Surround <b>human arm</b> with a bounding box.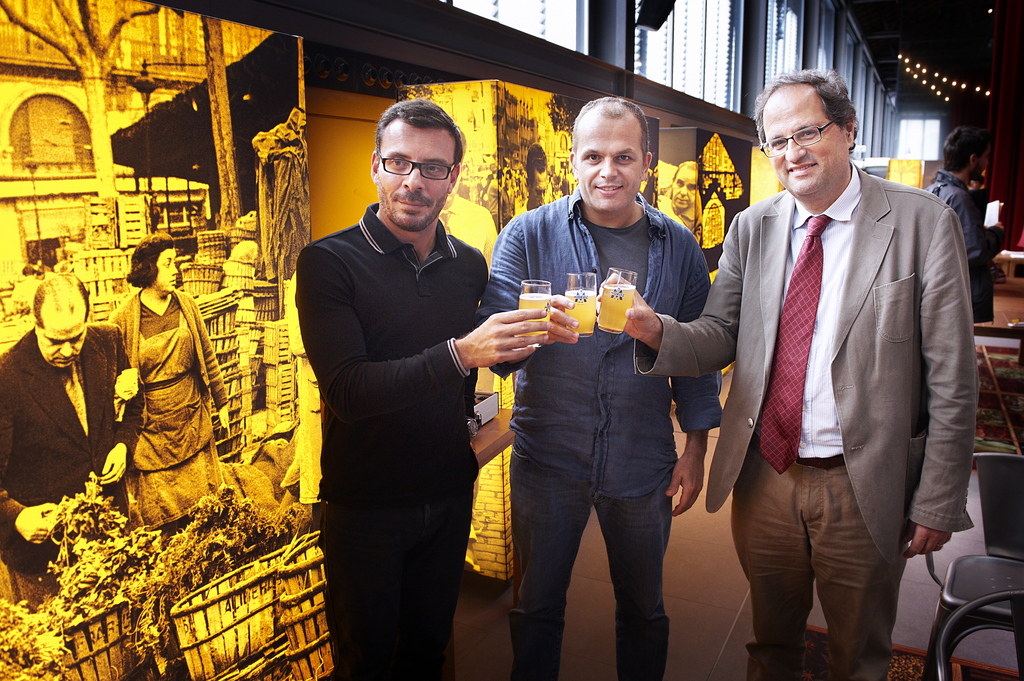
pyautogui.locateOnScreen(593, 214, 744, 378).
